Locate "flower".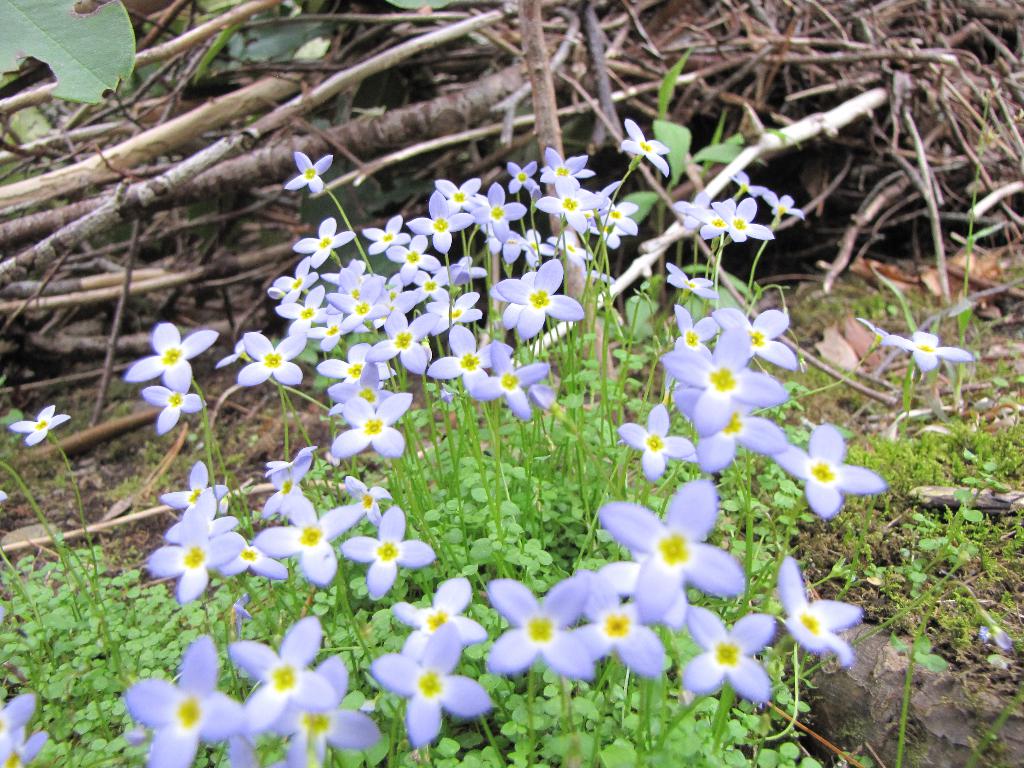
Bounding box: box(666, 261, 716, 297).
